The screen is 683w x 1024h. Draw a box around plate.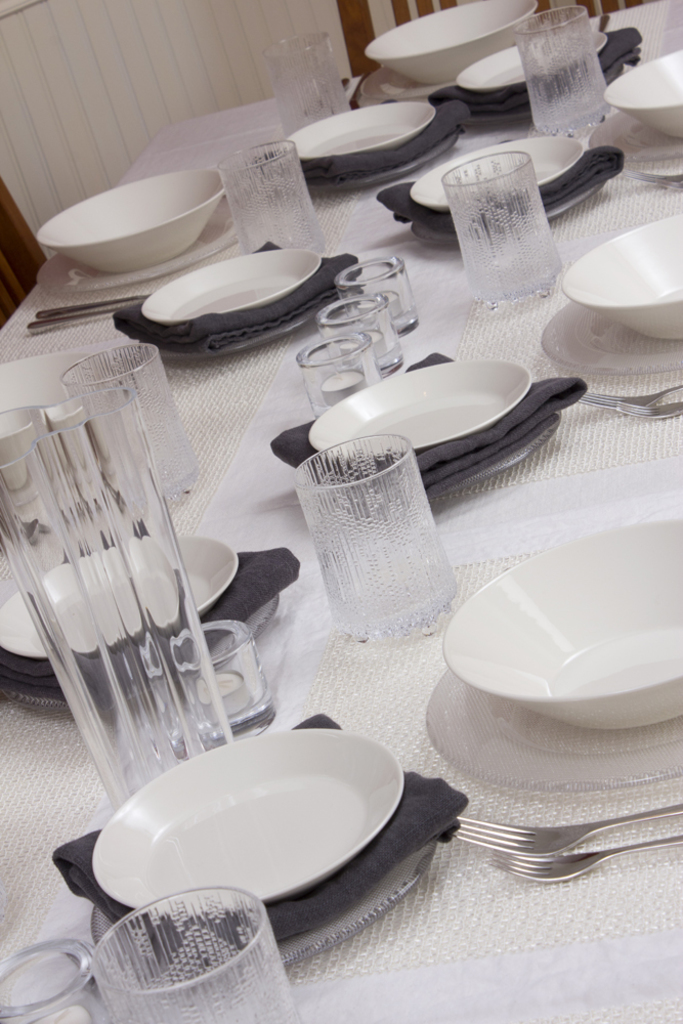
x1=422, y1=663, x2=682, y2=795.
